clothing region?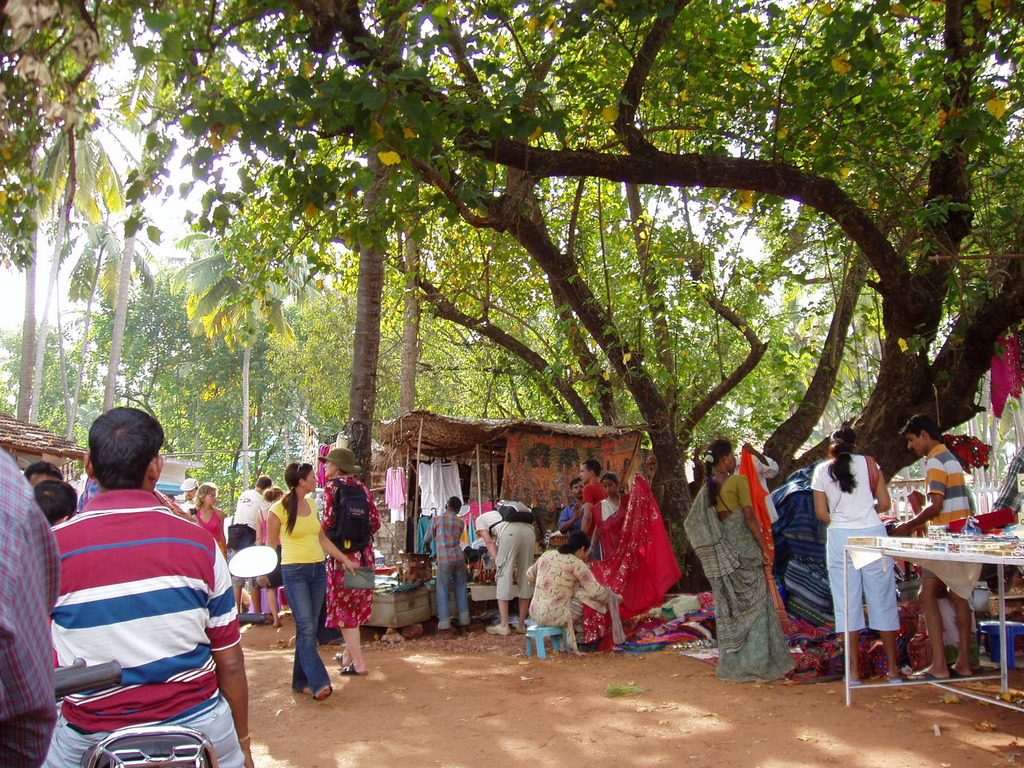
(739,445,787,609)
